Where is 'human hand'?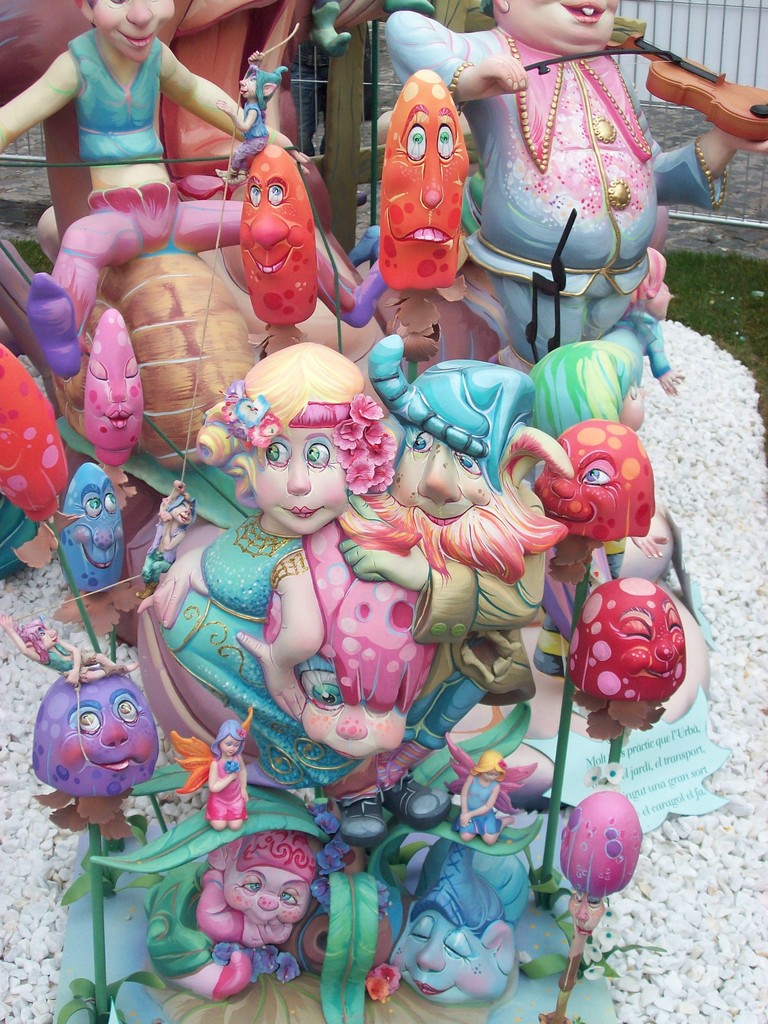
locate(217, 95, 232, 115).
